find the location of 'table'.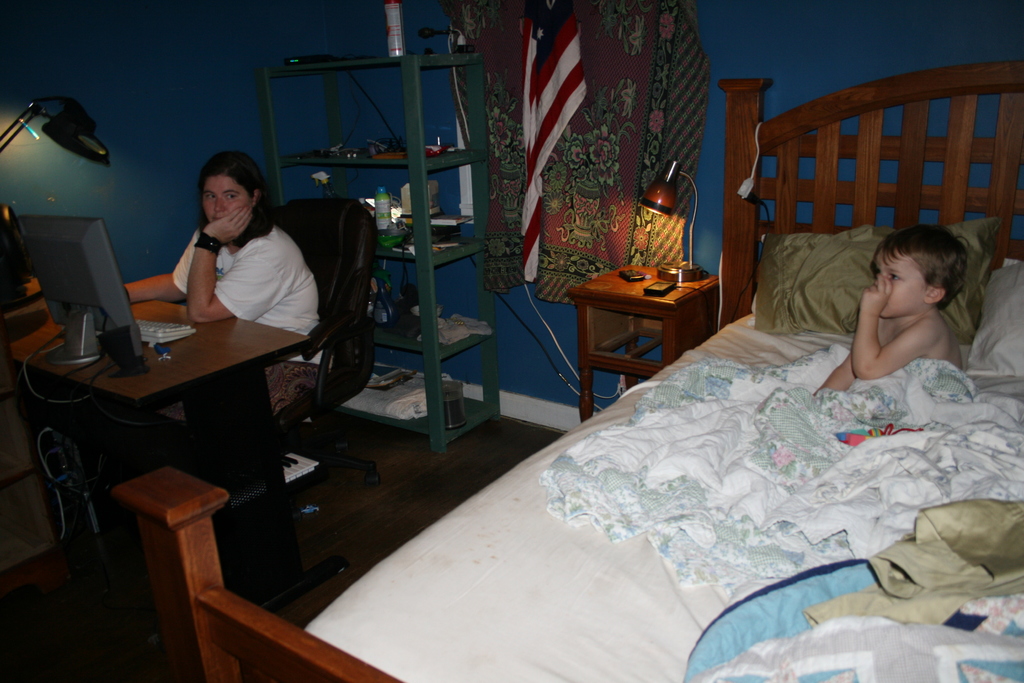
Location: bbox=[0, 295, 312, 490].
